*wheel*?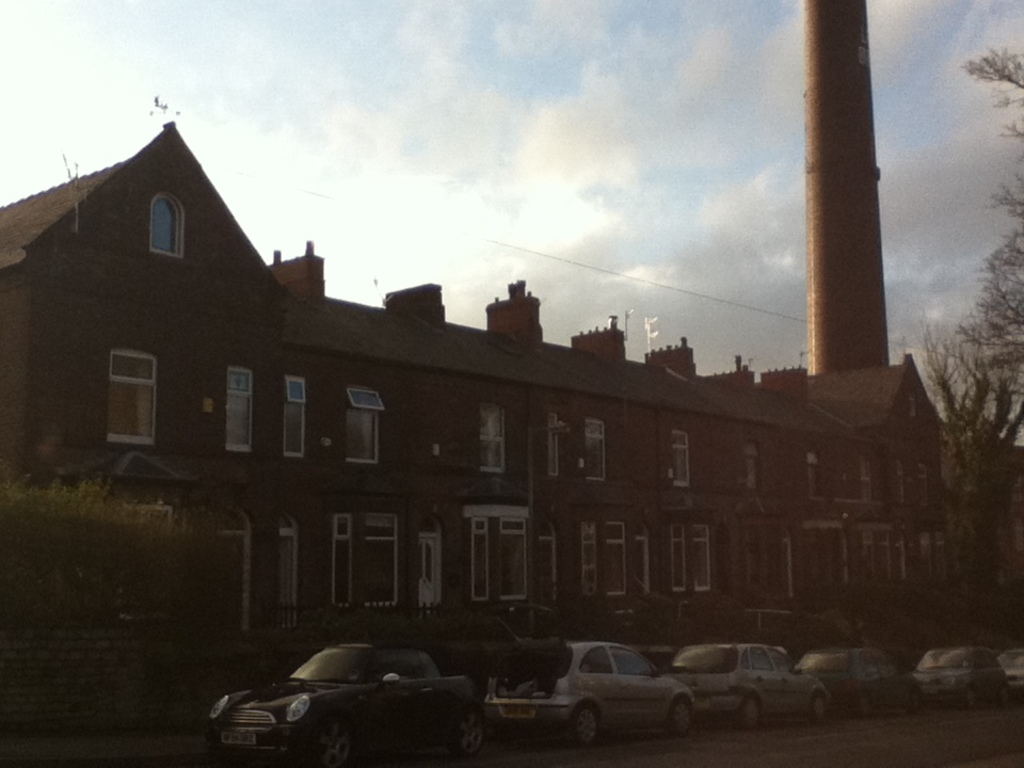
x1=445 y1=707 x2=502 y2=759
